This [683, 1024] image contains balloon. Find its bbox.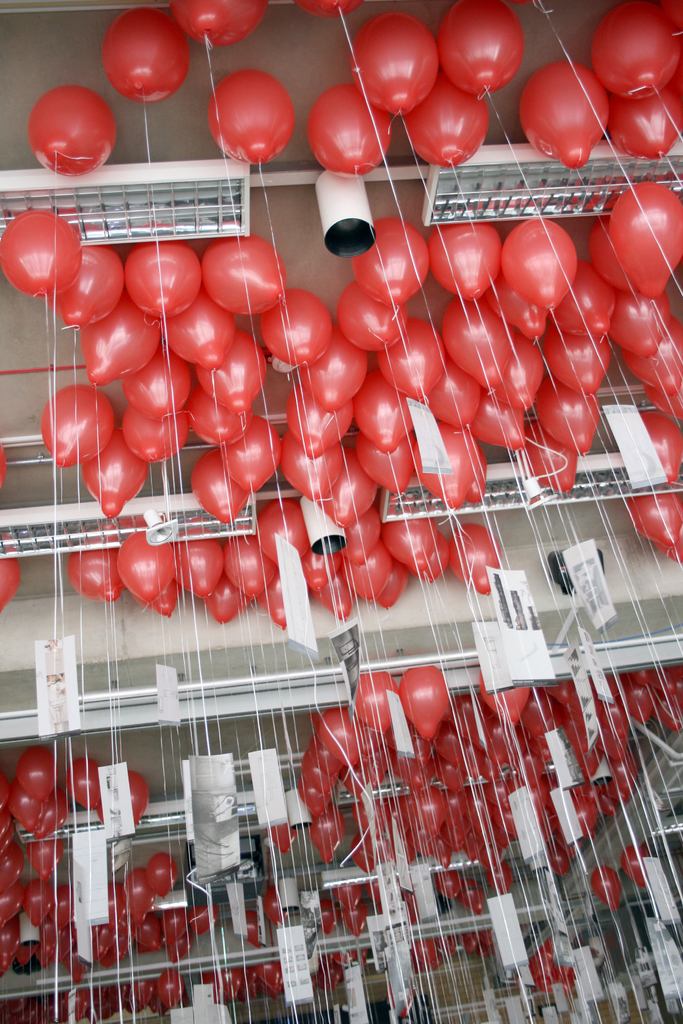
196/329/268/412.
